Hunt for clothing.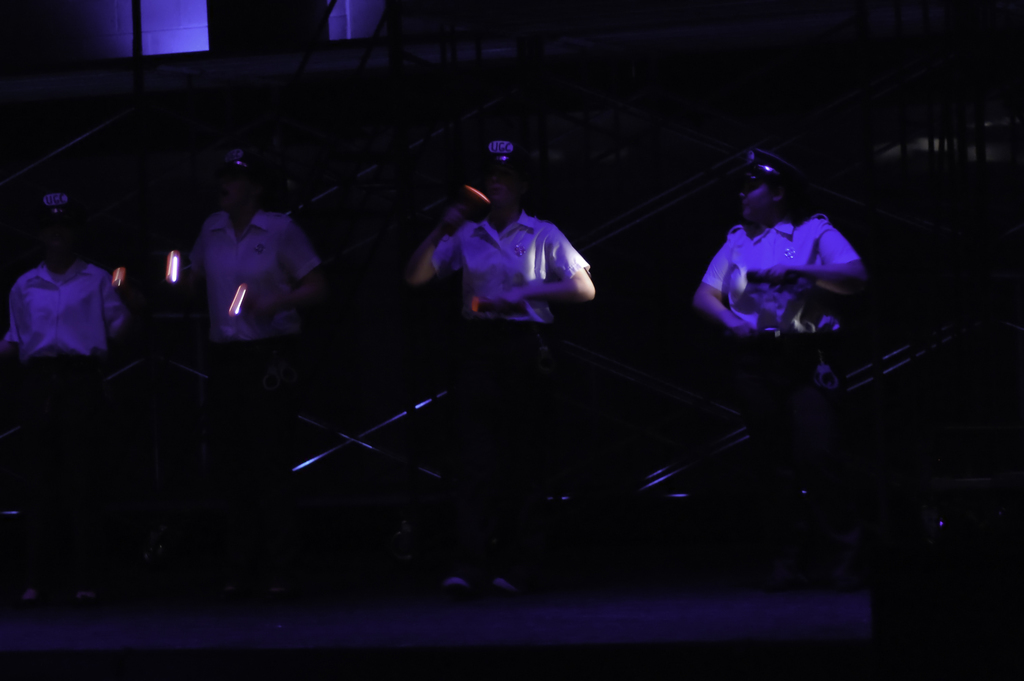
Hunted down at Rect(437, 208, 588, 325).
